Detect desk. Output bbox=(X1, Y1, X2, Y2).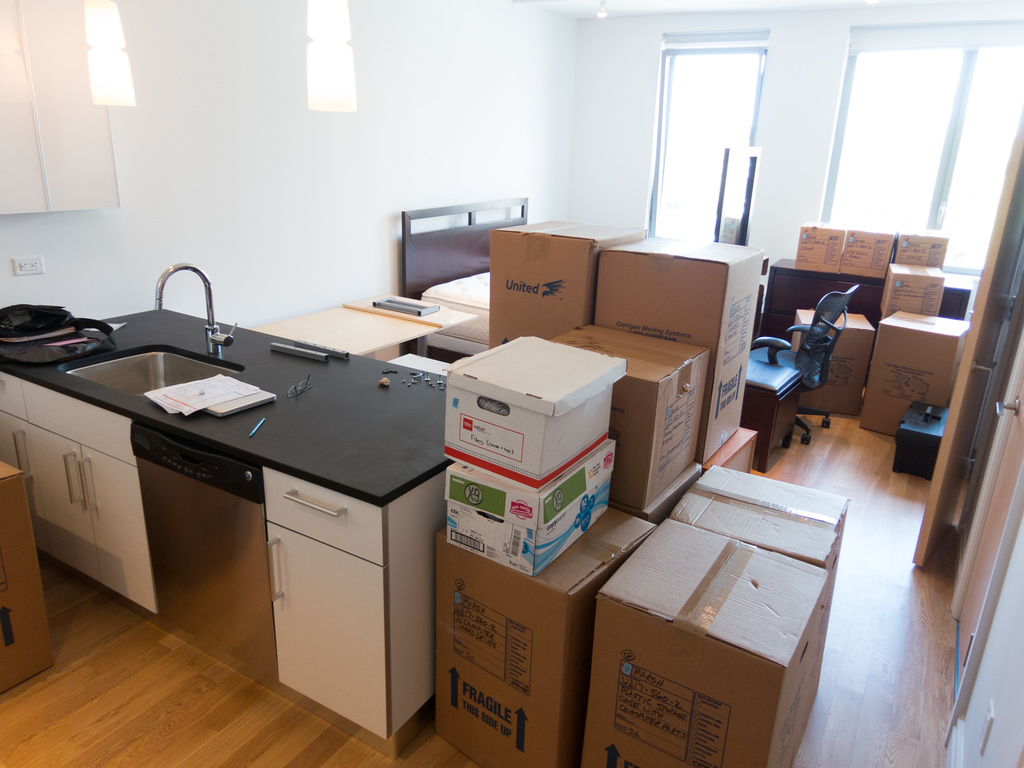
bbox=(0, 221, 481, 751).
